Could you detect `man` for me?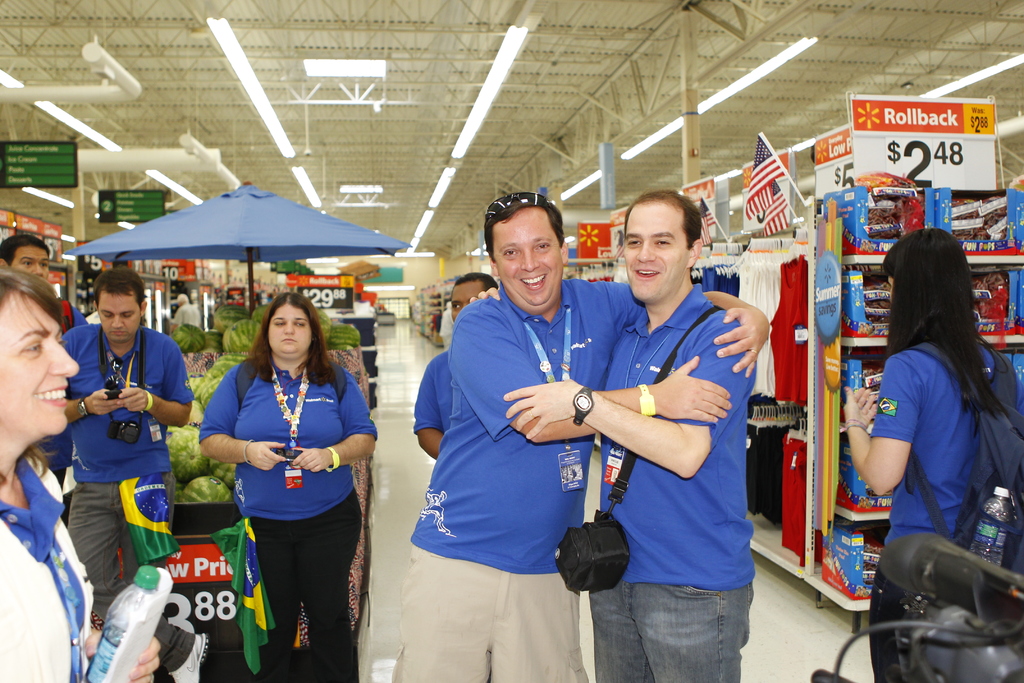
Detection result: box=[51, 264, 196, 625].
